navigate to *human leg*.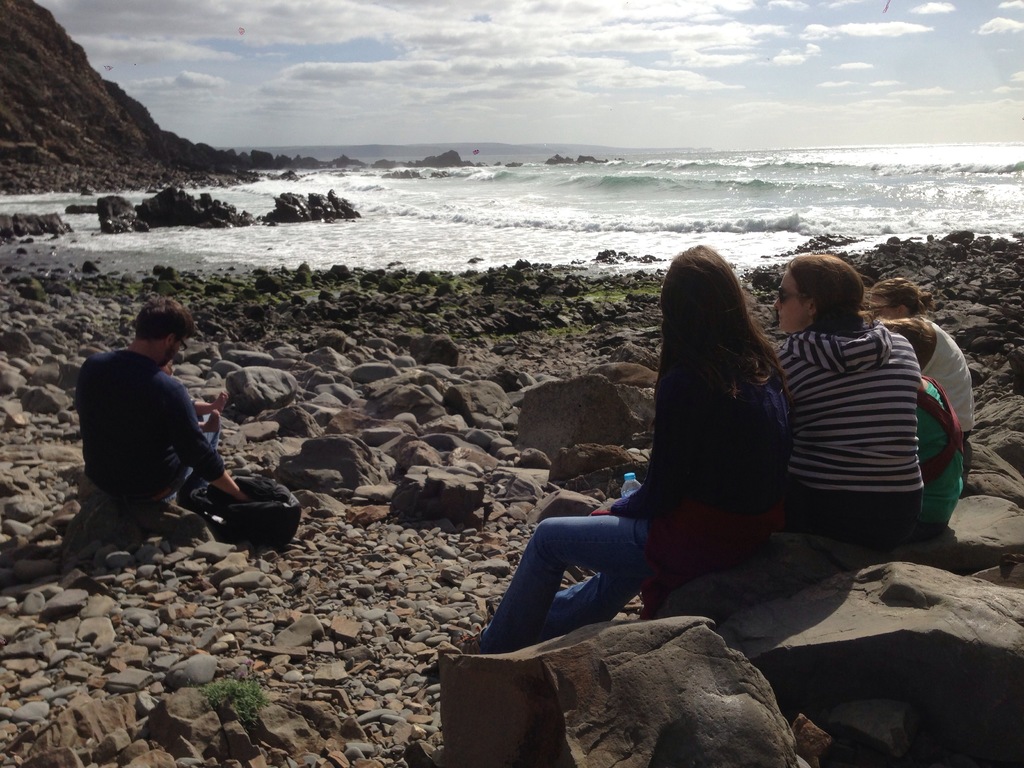
Navigation target: 464:512:659:654.
